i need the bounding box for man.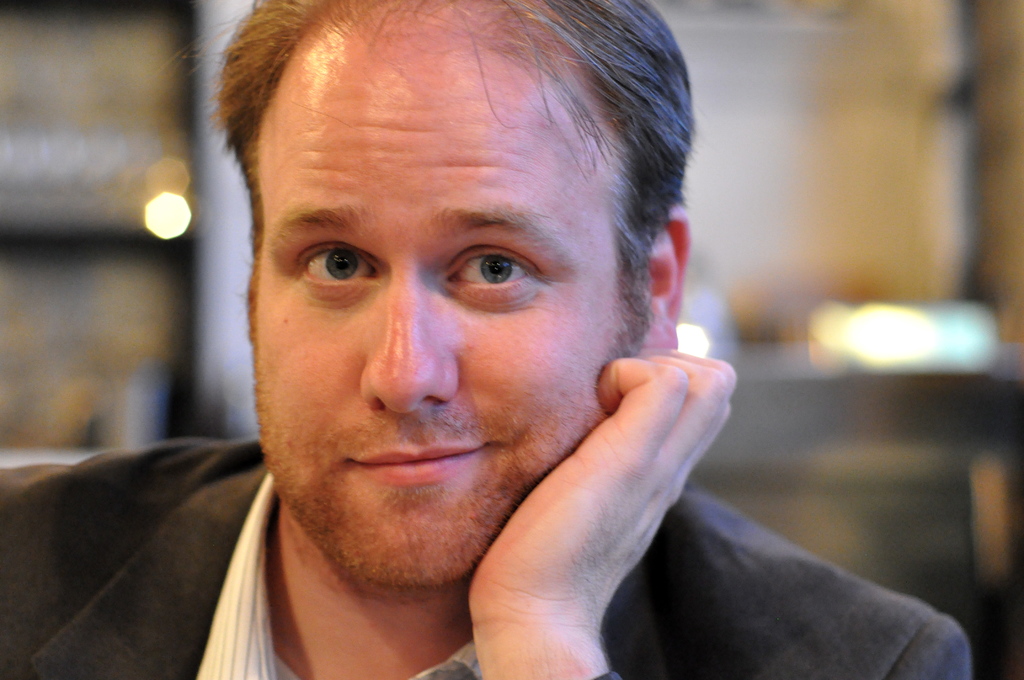
Here it is: 33, 0, 909, 678.
